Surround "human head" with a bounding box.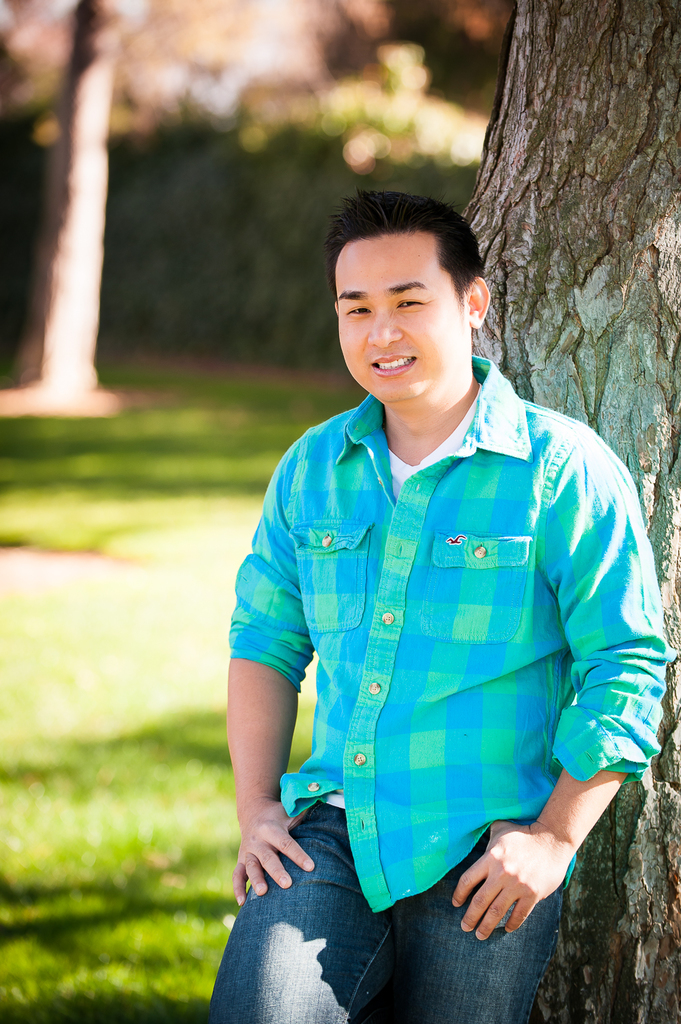
locate(300, 175, 508, 412).
